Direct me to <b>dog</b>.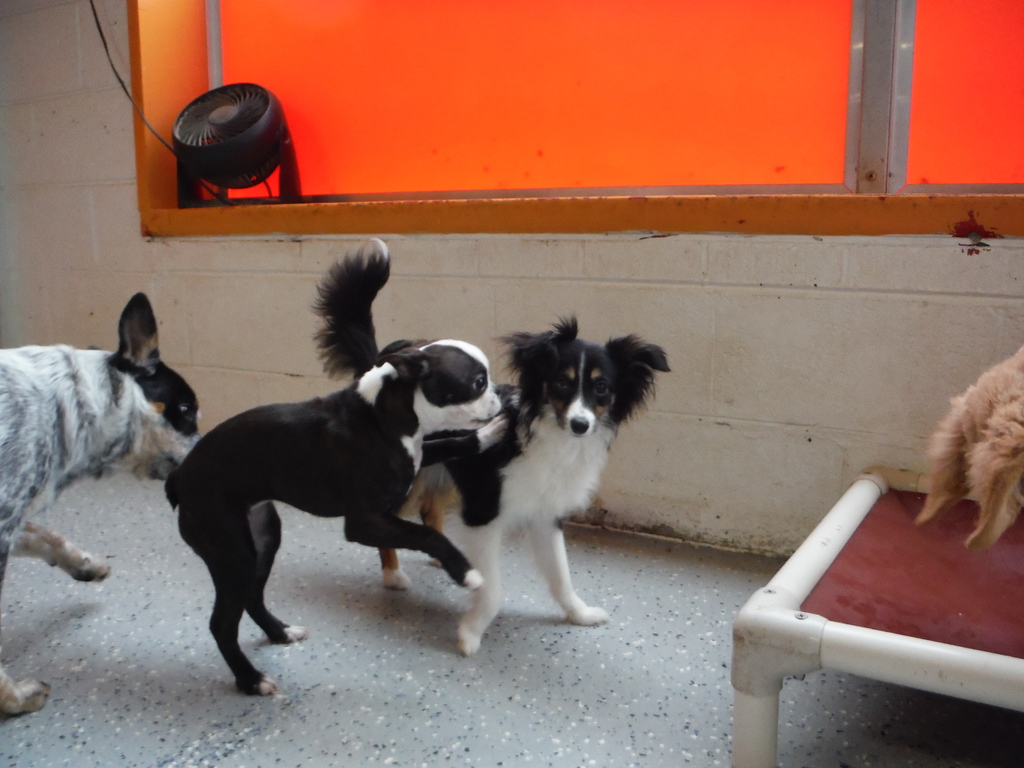
Direction: 911 341 1023 553.
